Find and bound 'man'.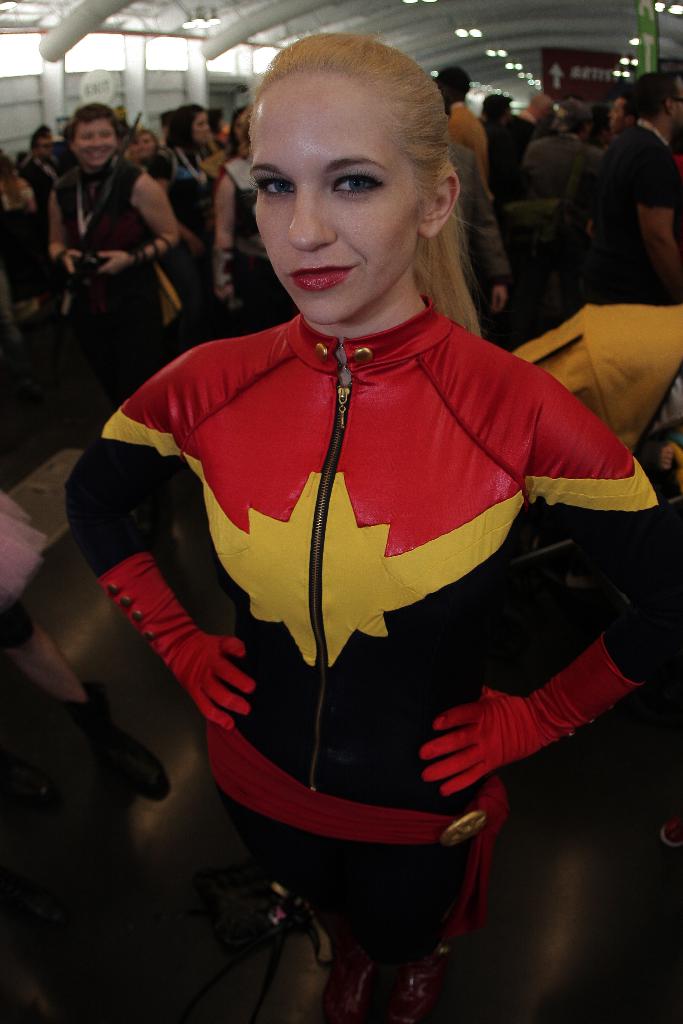
Bound: x1=557, y1=67, x2=682, y2=306.
